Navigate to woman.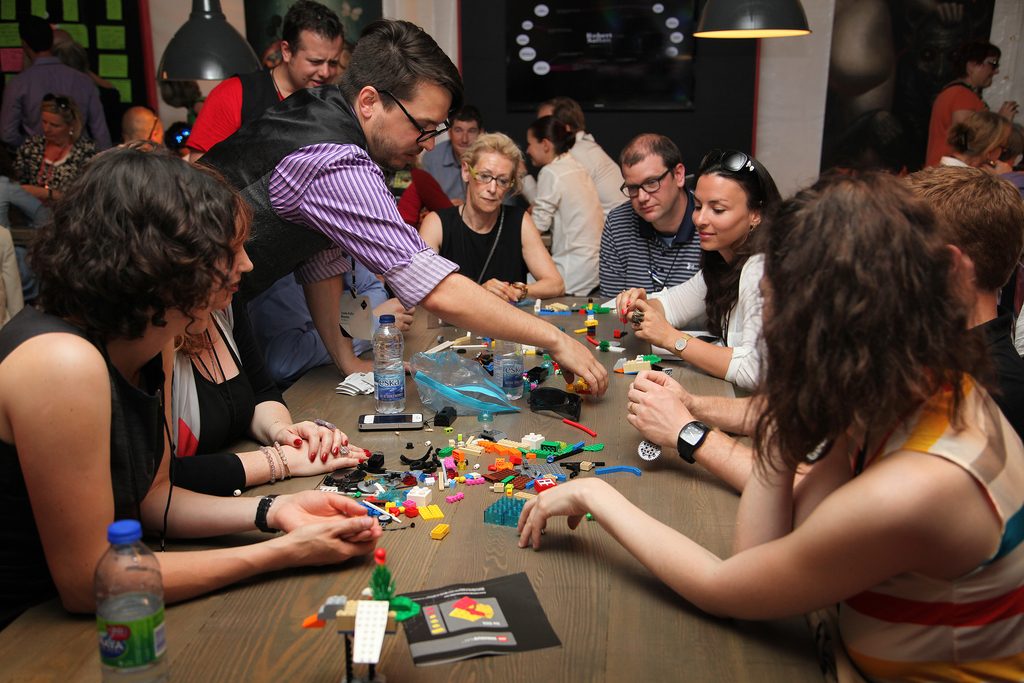
Navigation target: {"x1": 161, "y1": 168, "x2": 372, "y2": 495}.
